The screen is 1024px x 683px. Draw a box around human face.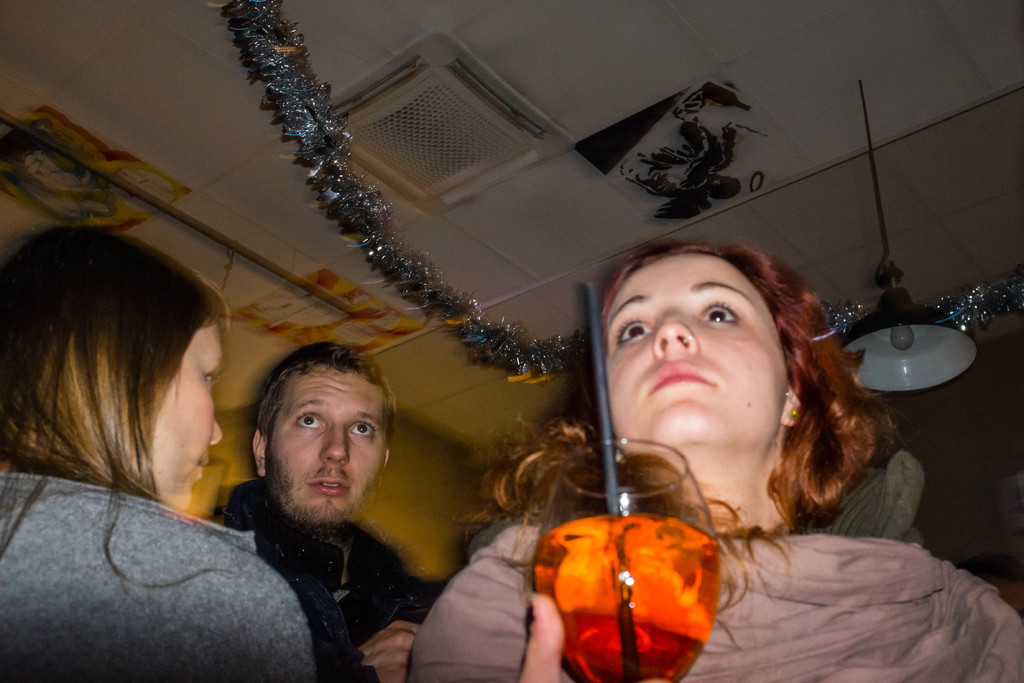
rect(267, 365, 381, 531).
